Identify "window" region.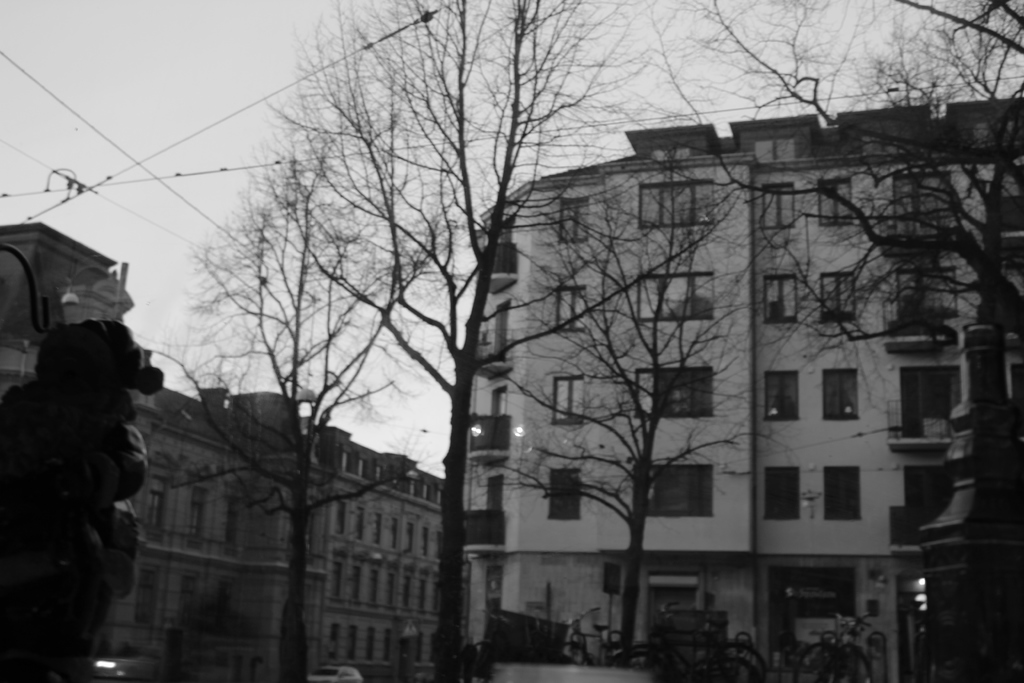
Region: x1=762 y1=462 x2=801 y2=523.
